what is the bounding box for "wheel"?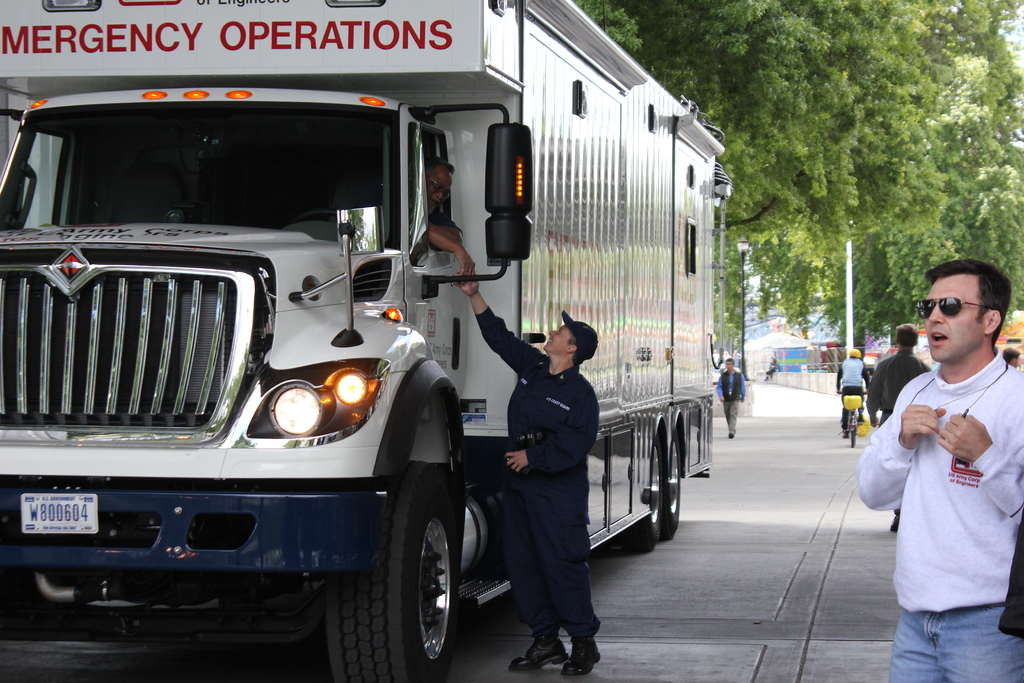
(left=845, top=411, right=860, bottom=450).
